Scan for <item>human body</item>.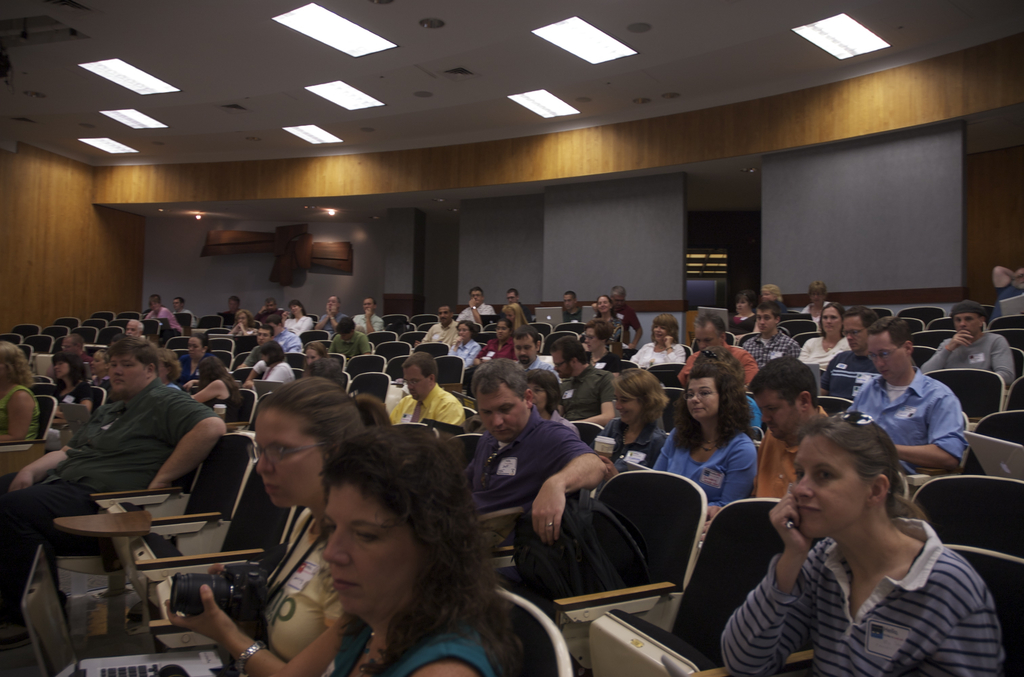
Scan result: box=[836, 364, 968, 482].
